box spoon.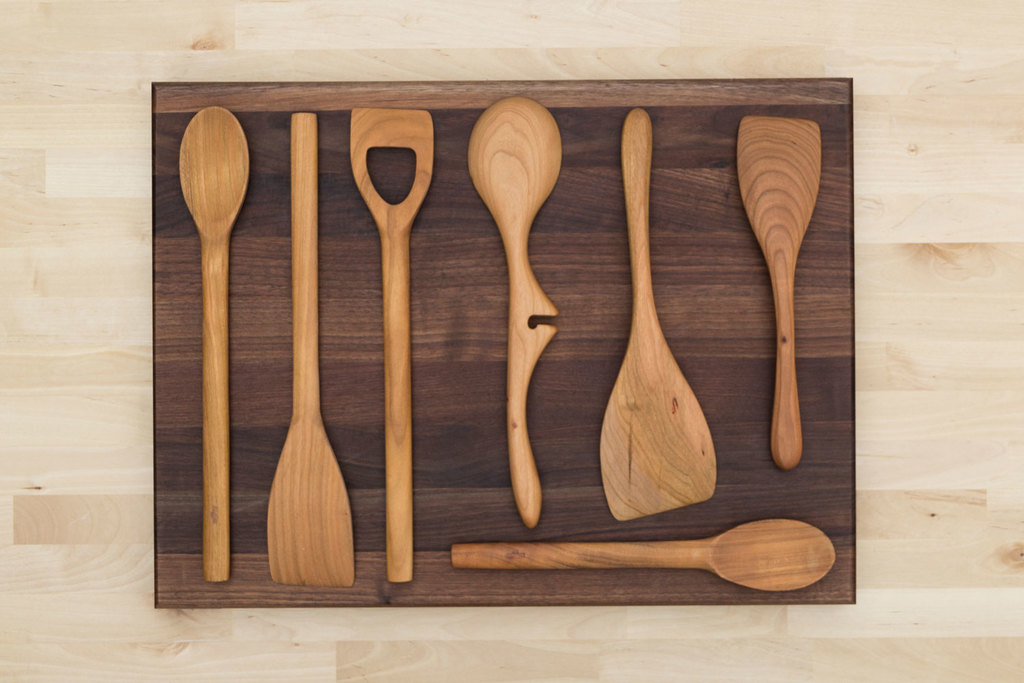
box=[737, 117, 822, 473].
